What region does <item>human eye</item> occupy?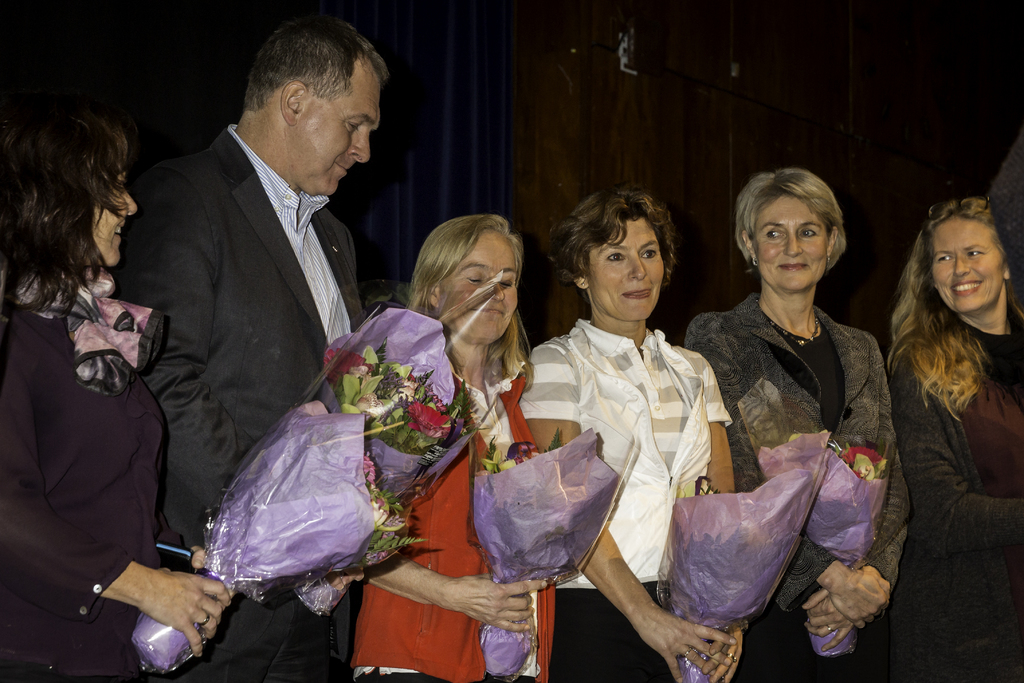
[left=966, top=249, right=986, bottom=258].
